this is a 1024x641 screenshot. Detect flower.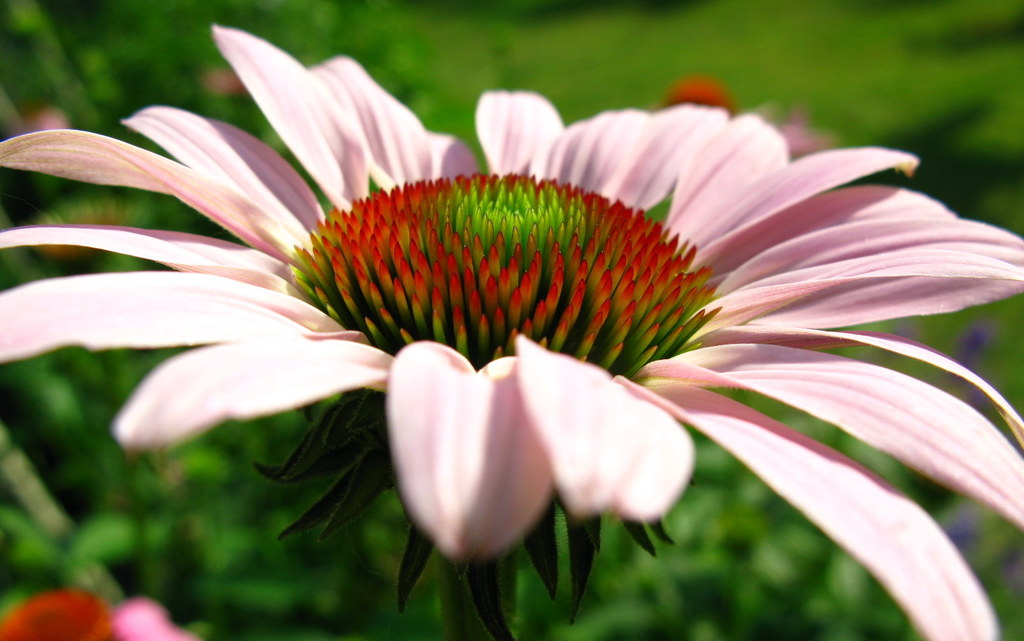
bbox=[0, 586, 195, 640].
